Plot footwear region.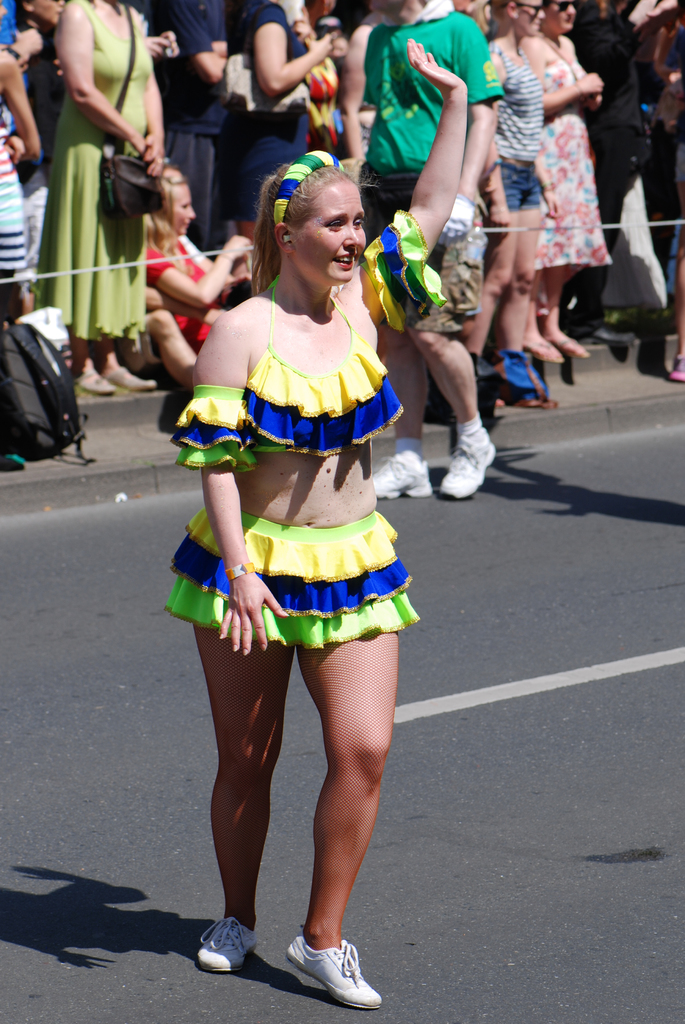
Plotted at [552,335,594,356].
